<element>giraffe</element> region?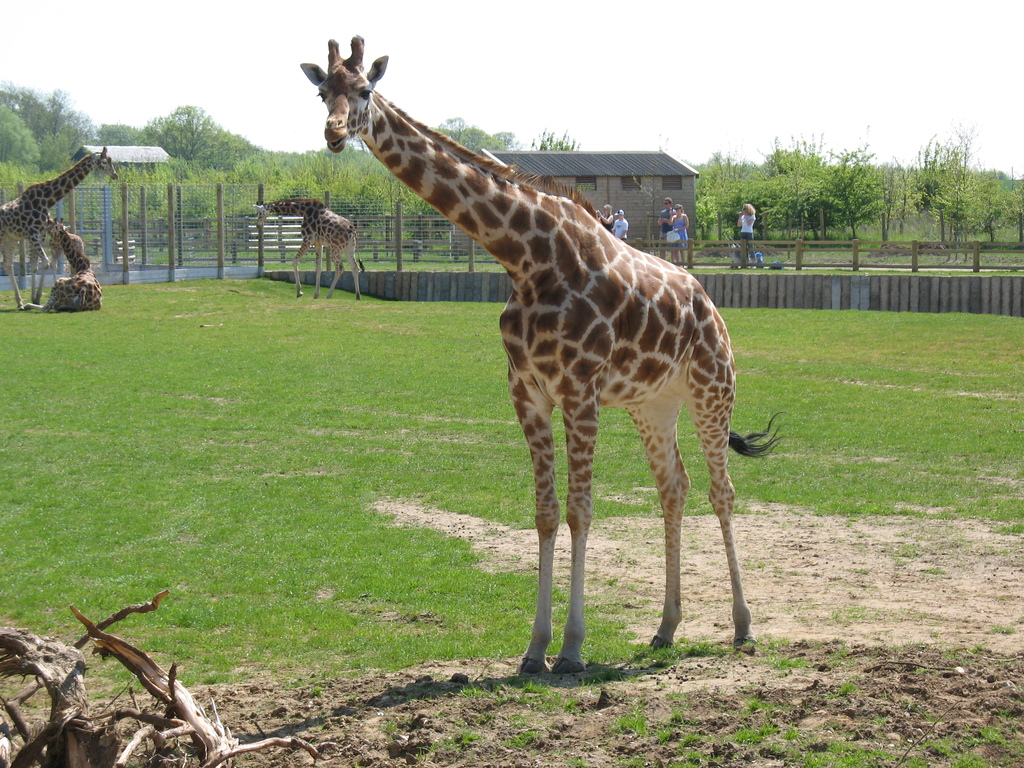
<box>3,145,122,305</box>
